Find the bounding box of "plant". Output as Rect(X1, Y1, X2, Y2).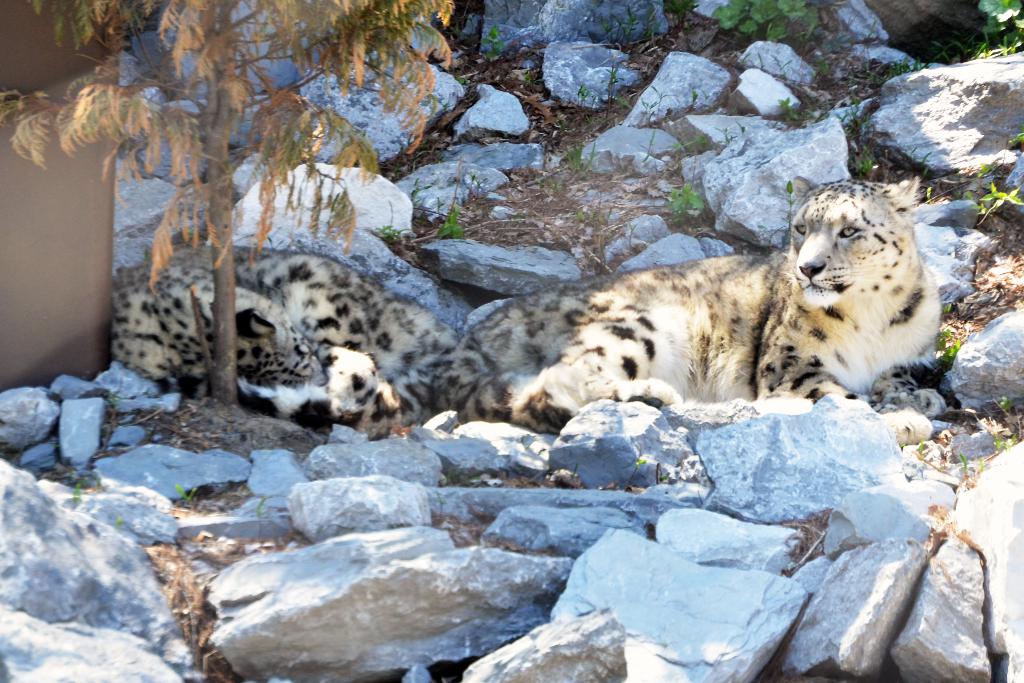
Rect(604, 63, 628, 119).
